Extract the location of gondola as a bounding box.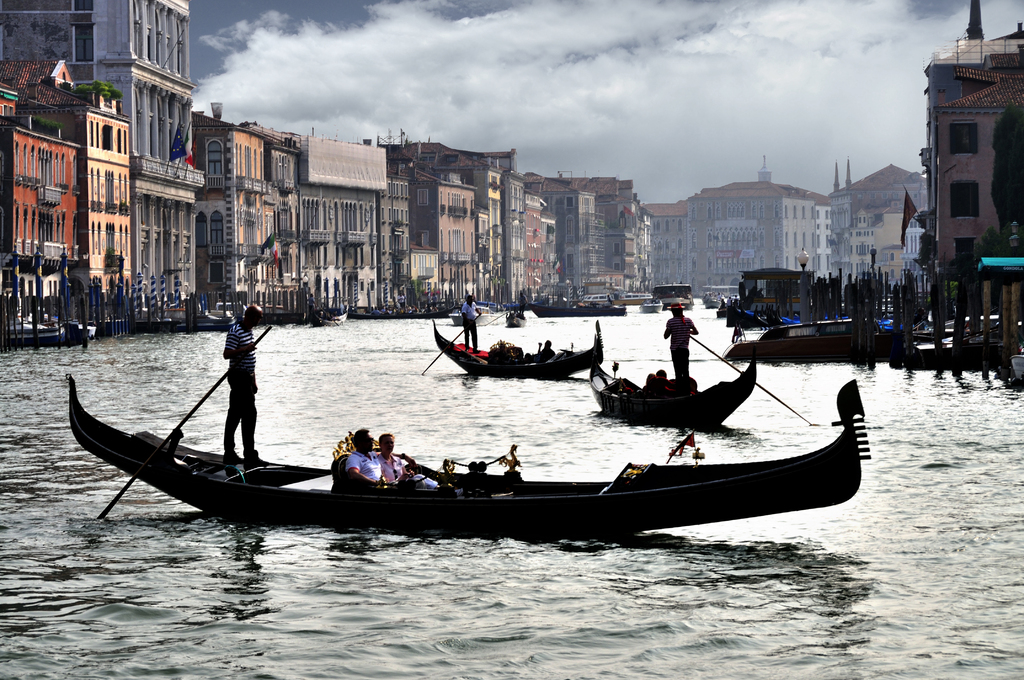
crop(307, 304, 349, 327).
